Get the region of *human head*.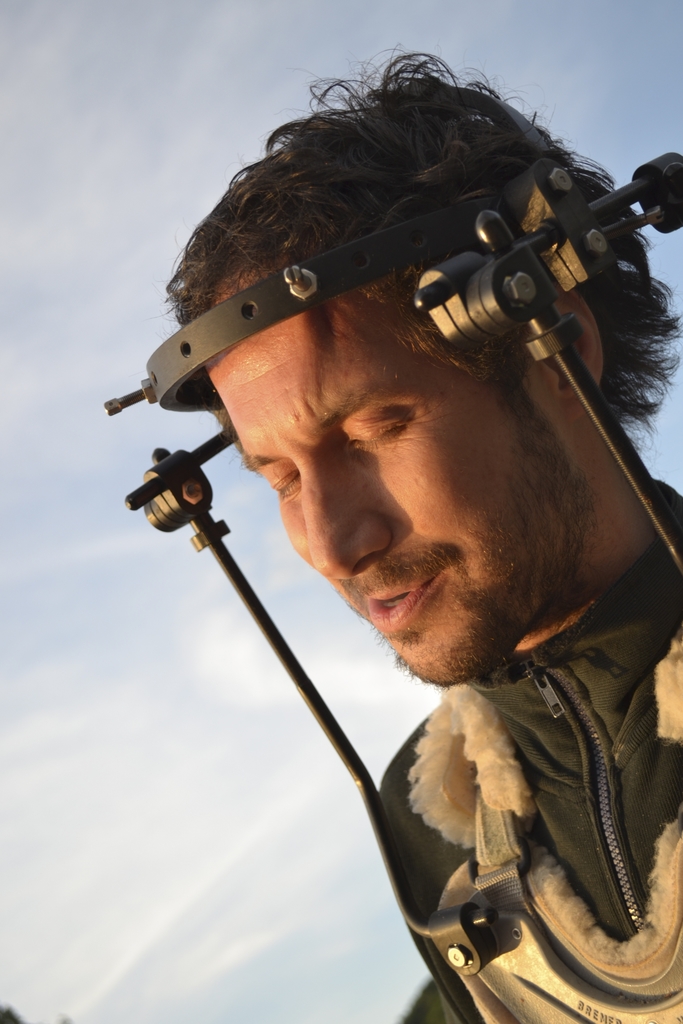
<bbox>193, 86, 637, 721</bbox>.
